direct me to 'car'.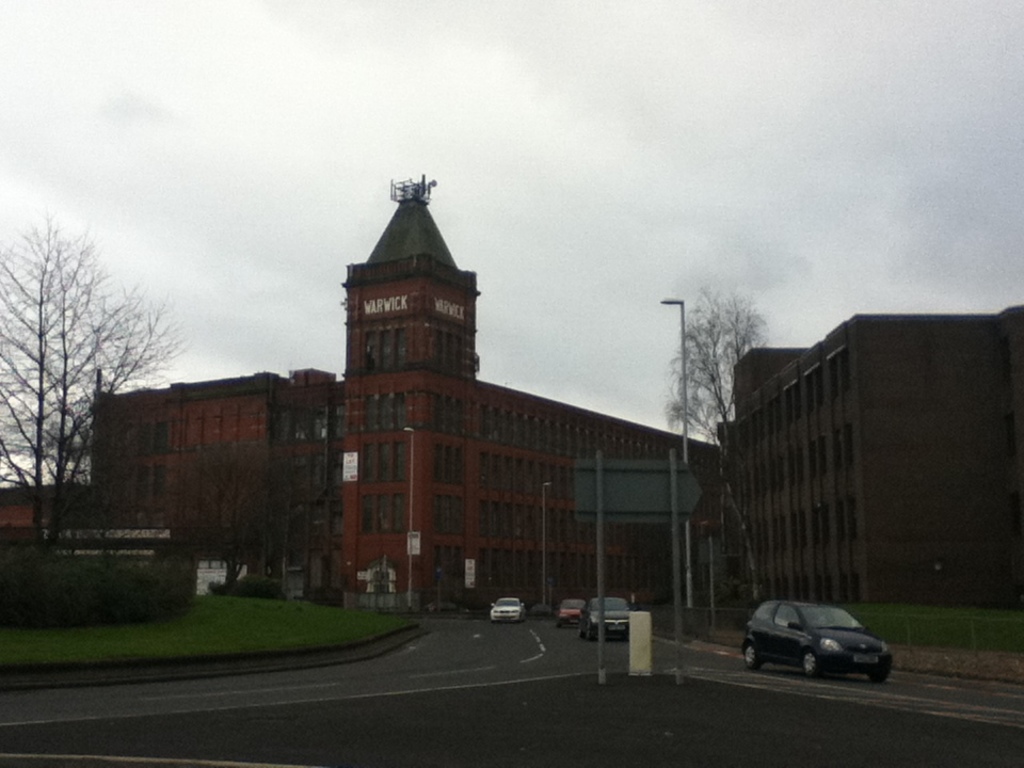
Direction: (x1=559, y1=602, x2=589, y2=631).
